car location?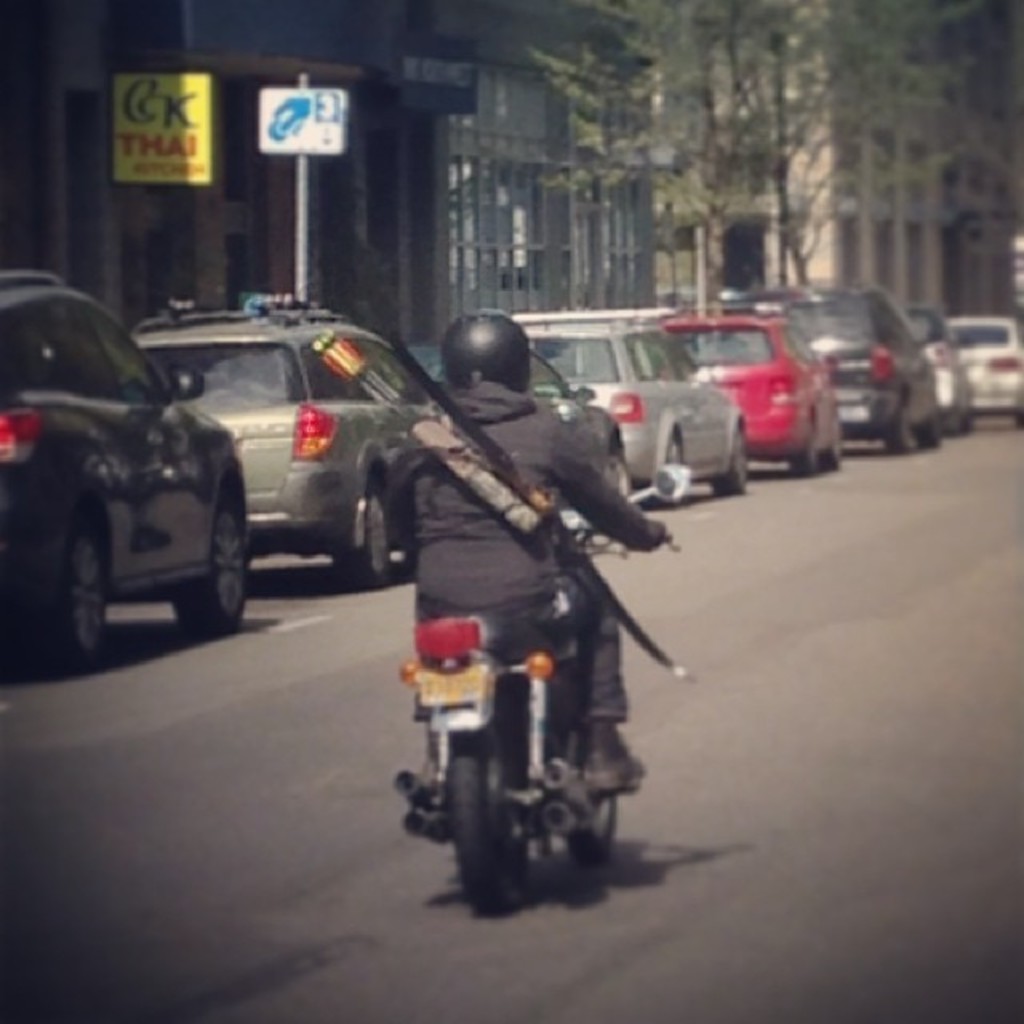
rect(658, 302, 854, 482)
